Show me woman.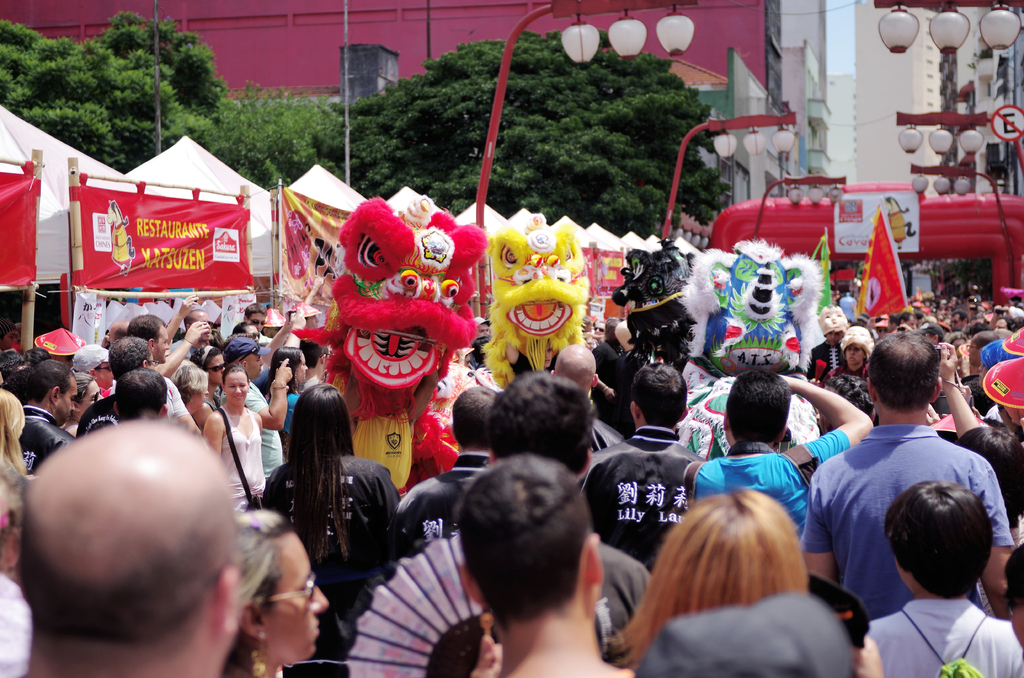
woman is here: l=252, t=376, r=384, b=611.
